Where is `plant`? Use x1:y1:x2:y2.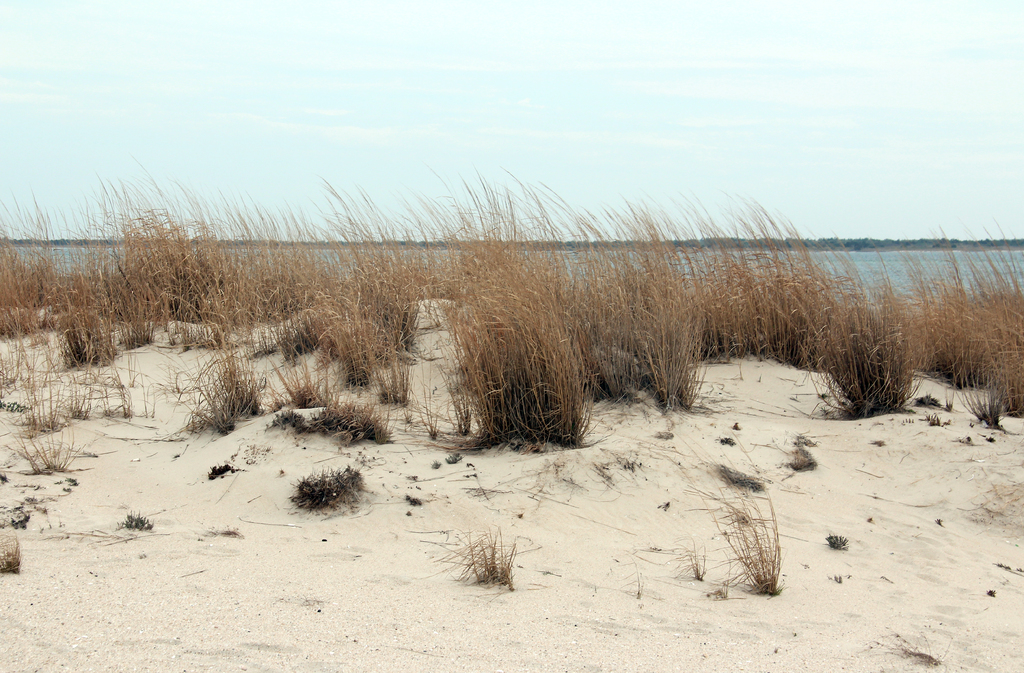
789:450:826:472.
